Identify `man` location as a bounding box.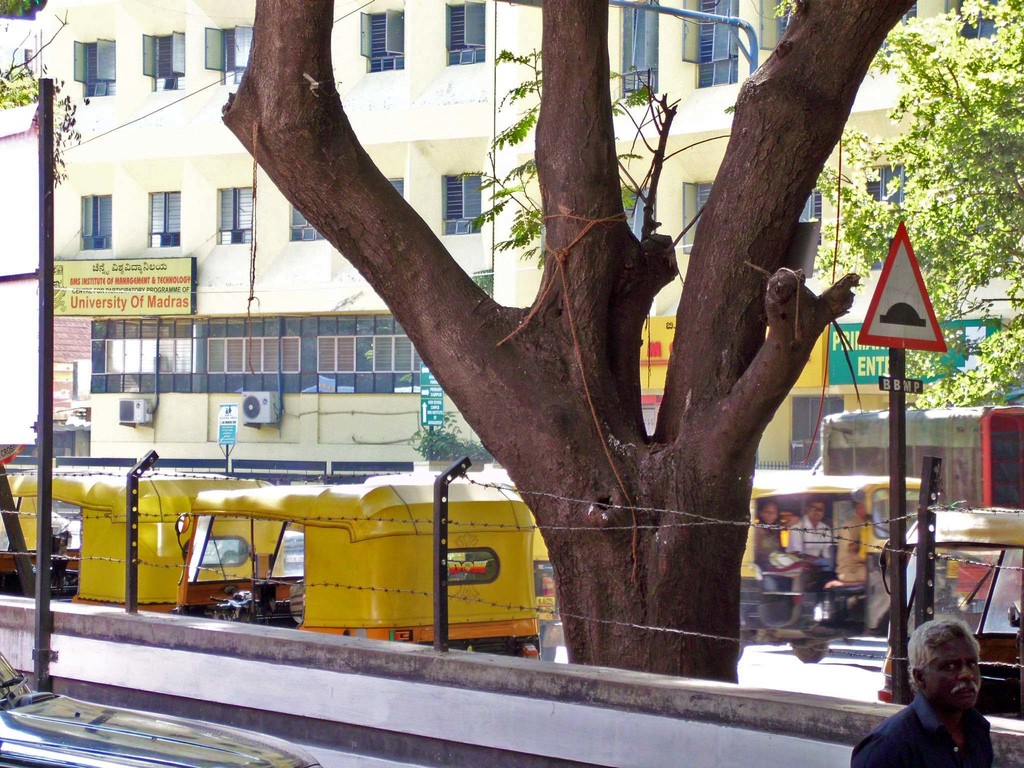
<bbox>865, 627, 1014, 762</bbox>.
